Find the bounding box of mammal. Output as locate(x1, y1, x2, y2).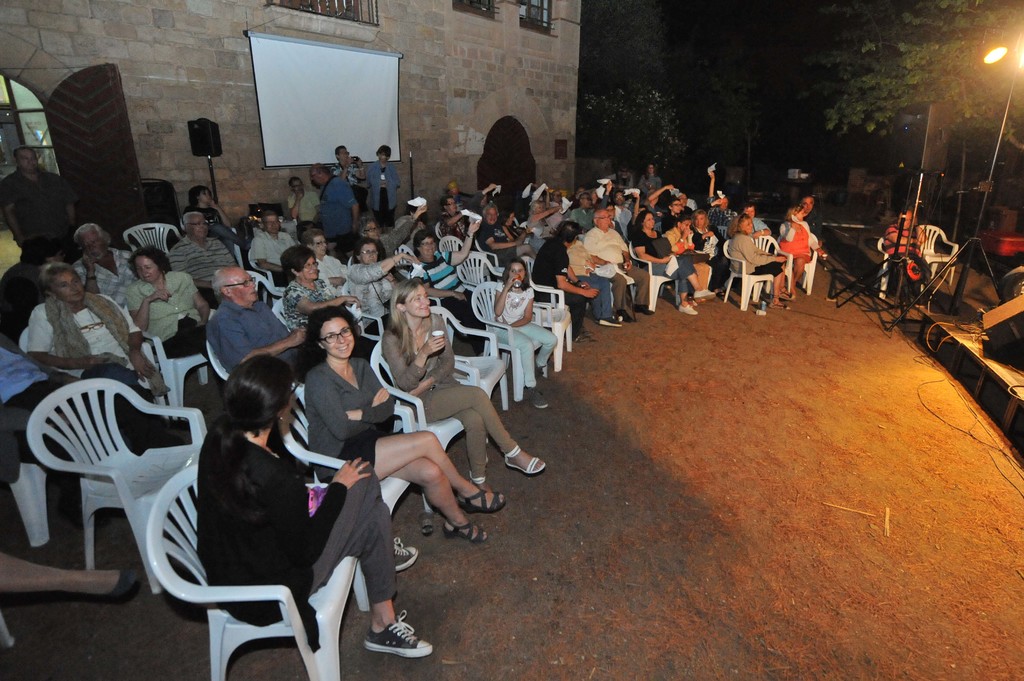
locate(276, 243, 360, 331).
